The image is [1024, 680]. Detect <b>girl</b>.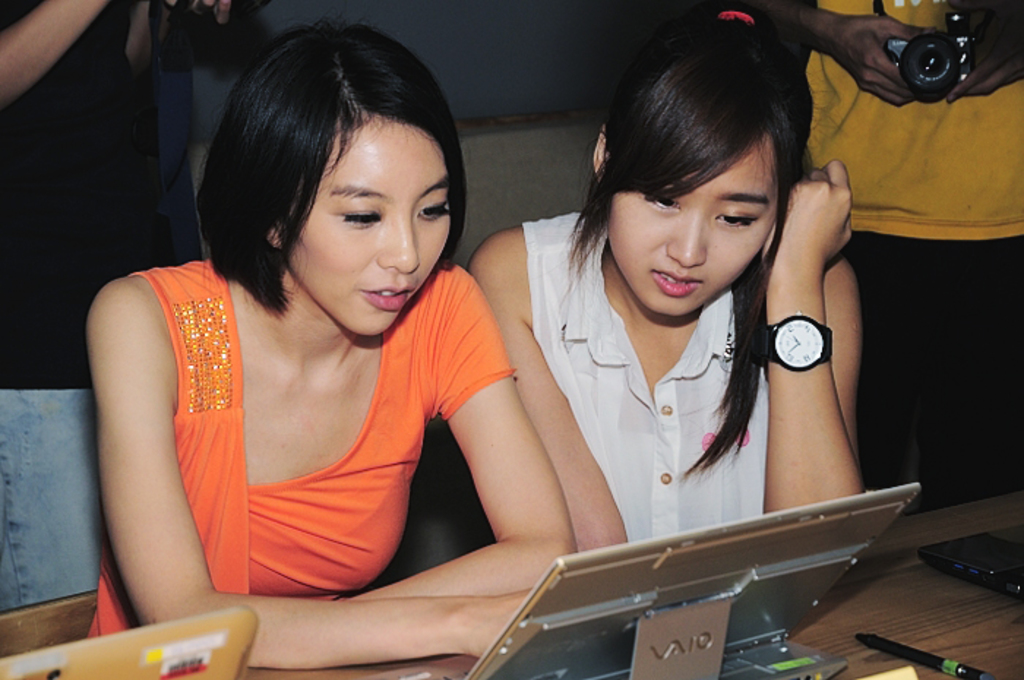
Detection: (82, 19, 579, 668).
